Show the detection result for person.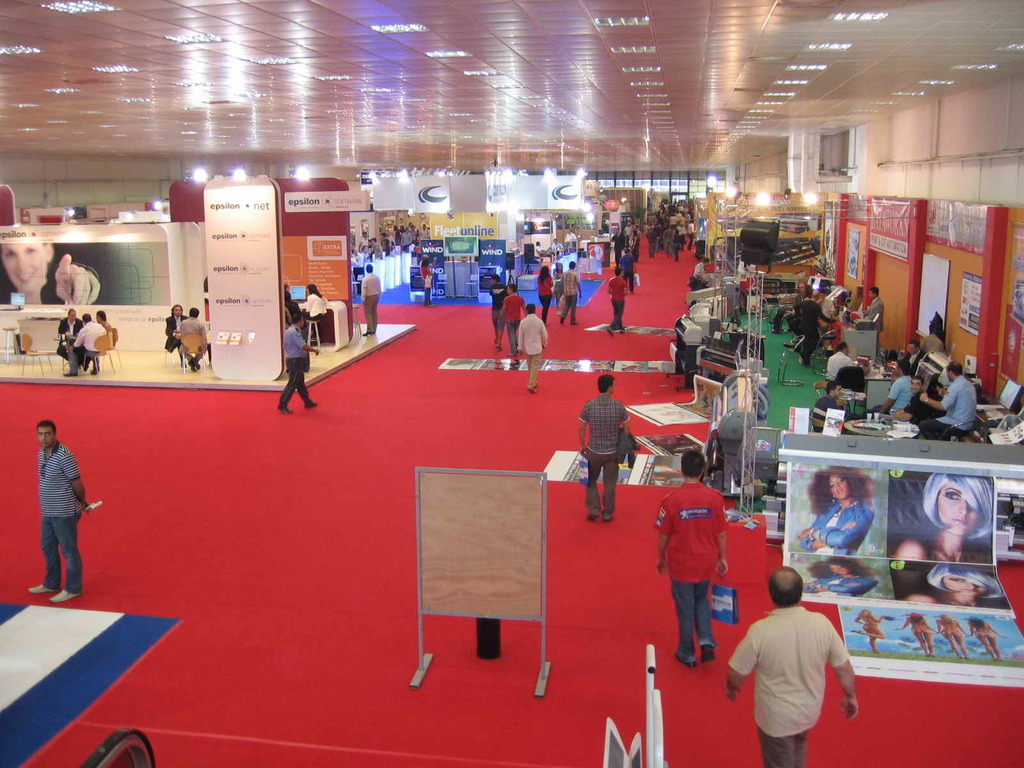
<region>278, 318, 321, 413</region>.
